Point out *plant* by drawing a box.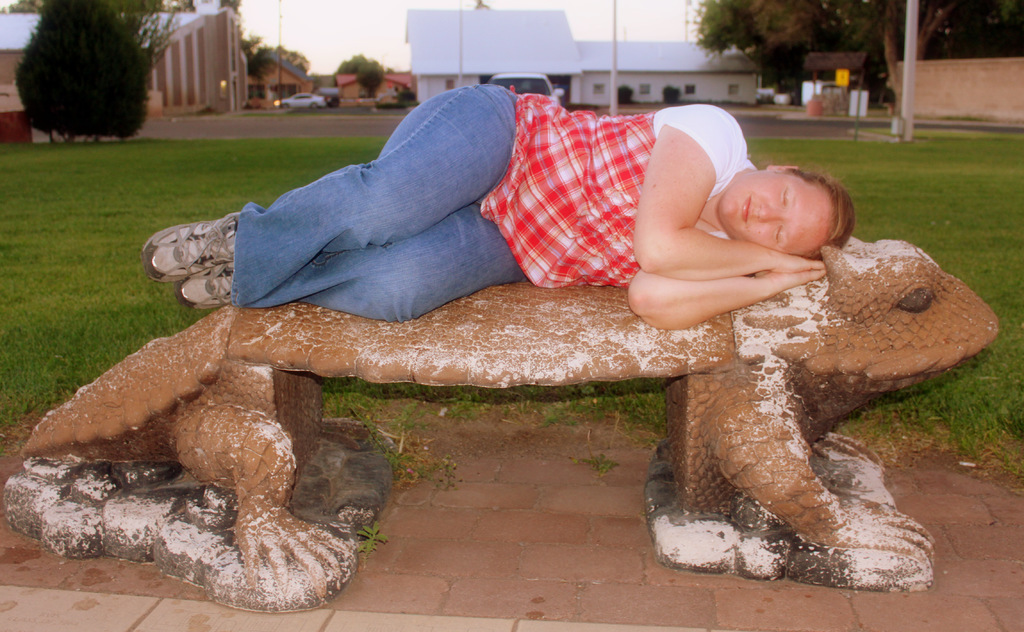
(352,517,392,557).
